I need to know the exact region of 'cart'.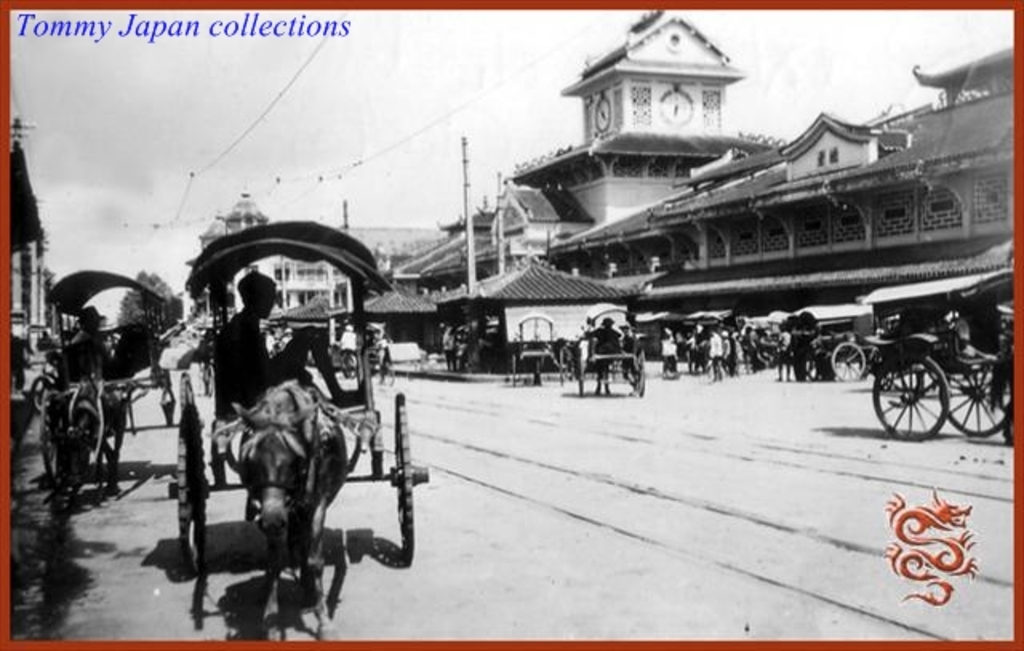
Region: locate(27, 266, 178, 486).
